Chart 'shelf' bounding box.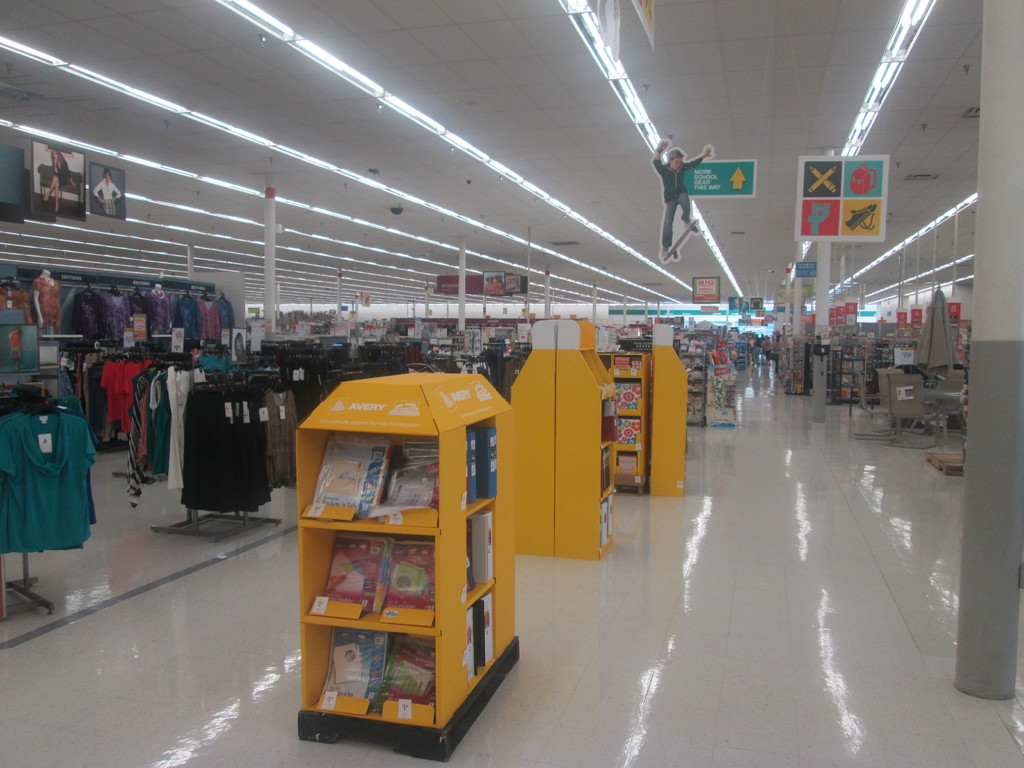
Charted: detection(588, 375, 622, 547).
